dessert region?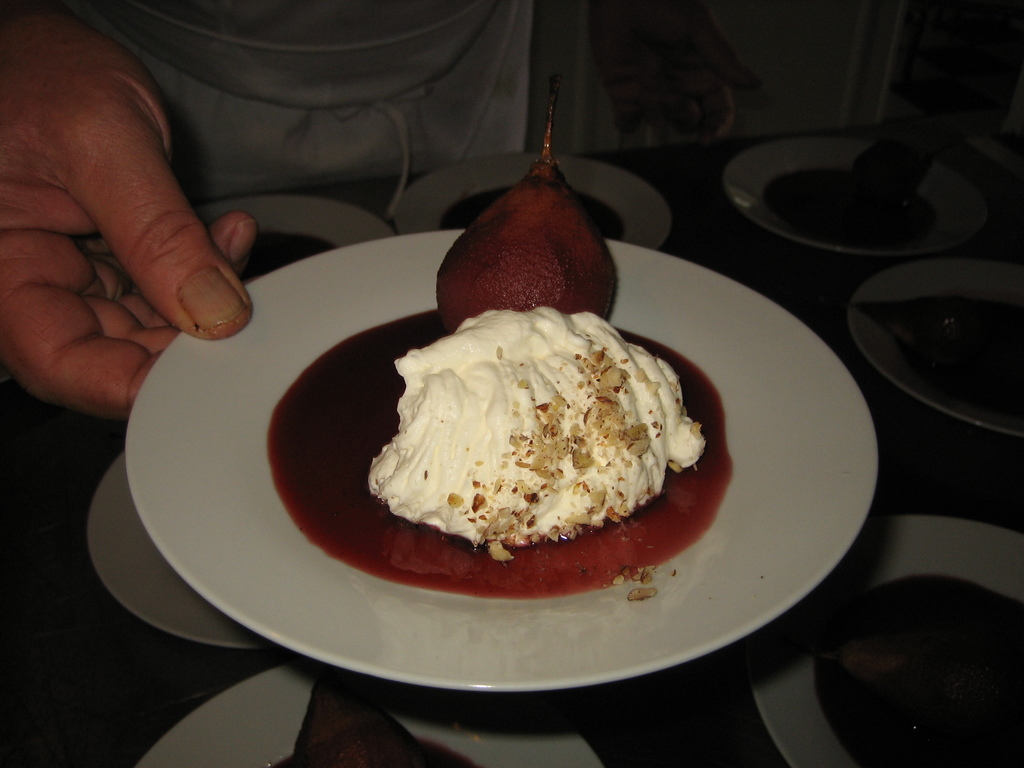
350:307:705:578
